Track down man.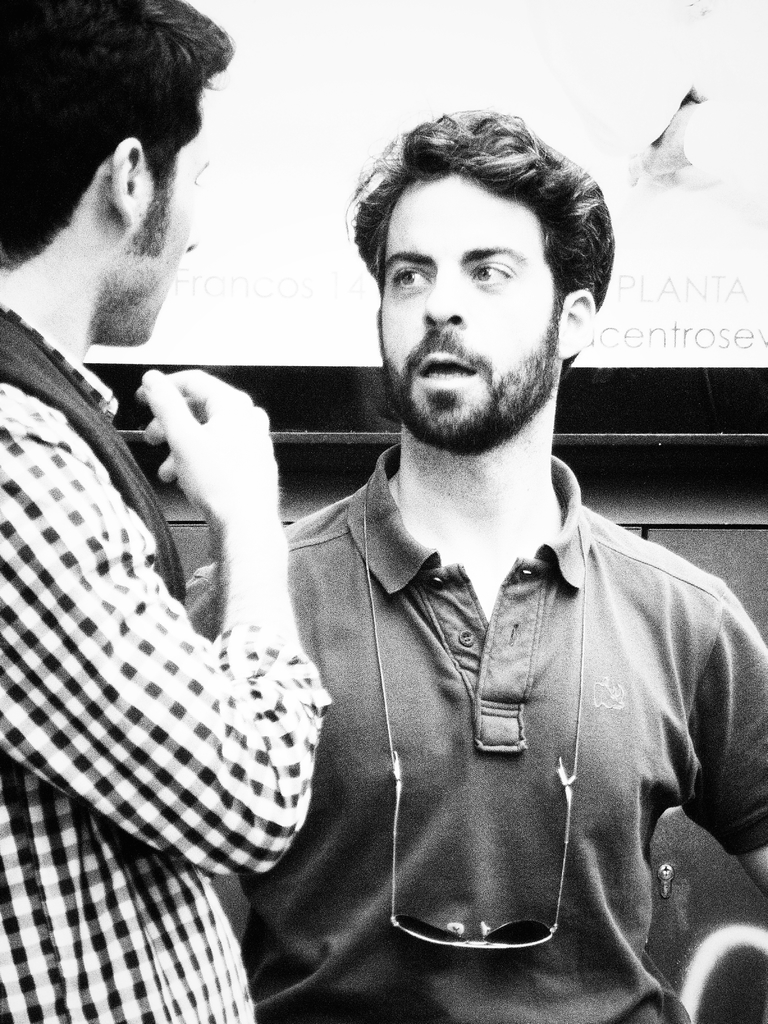
Tracked to (left=204, top=116, right=748, bottom=992).
